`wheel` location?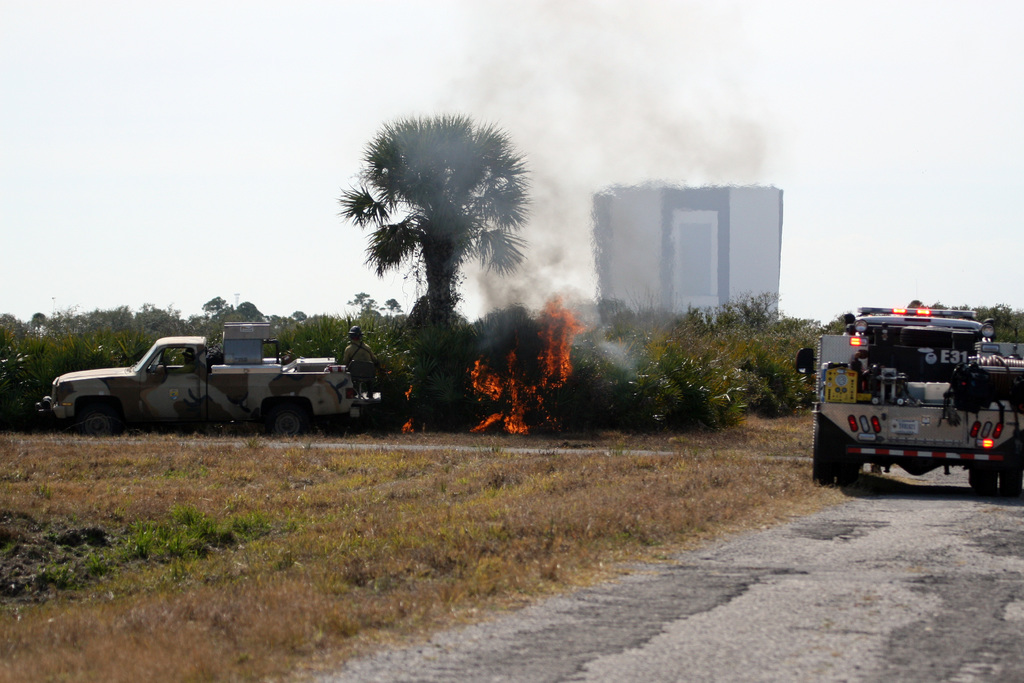
<region>841, 454, 859, 484</region>
